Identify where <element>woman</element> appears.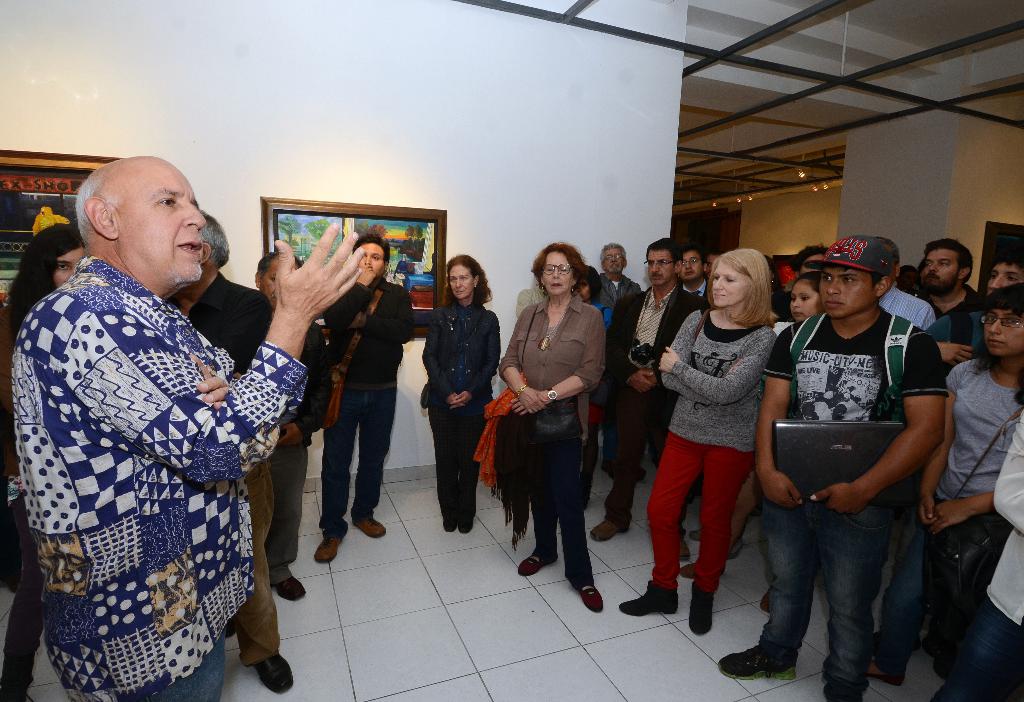
Appears at (757, 273, 824, 614).
